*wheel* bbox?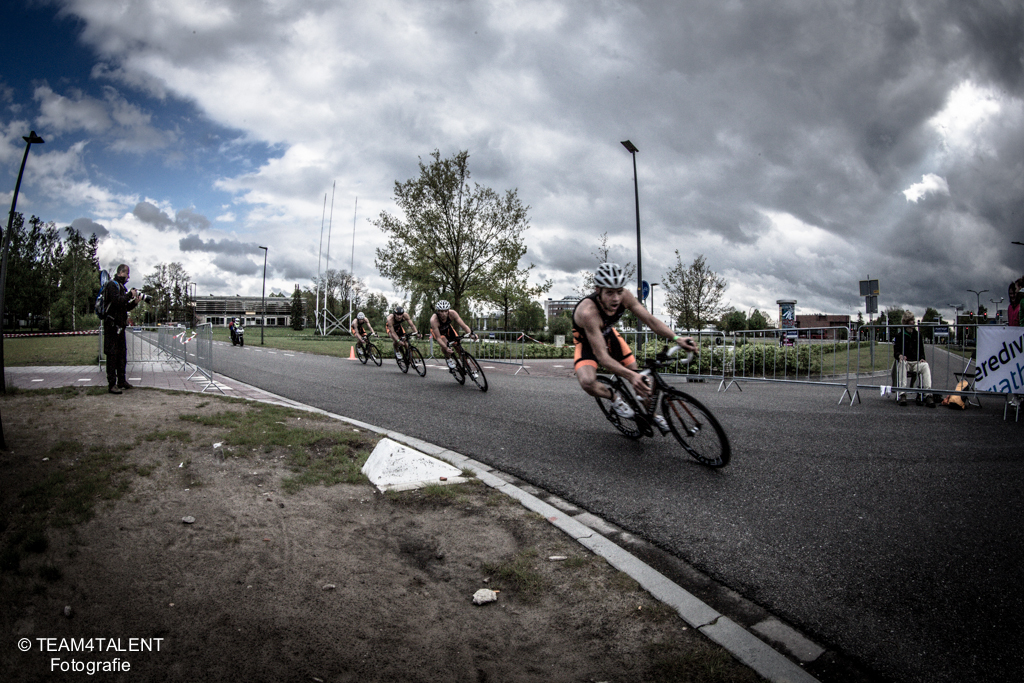
<region>670, 391, 726, 471</region>
